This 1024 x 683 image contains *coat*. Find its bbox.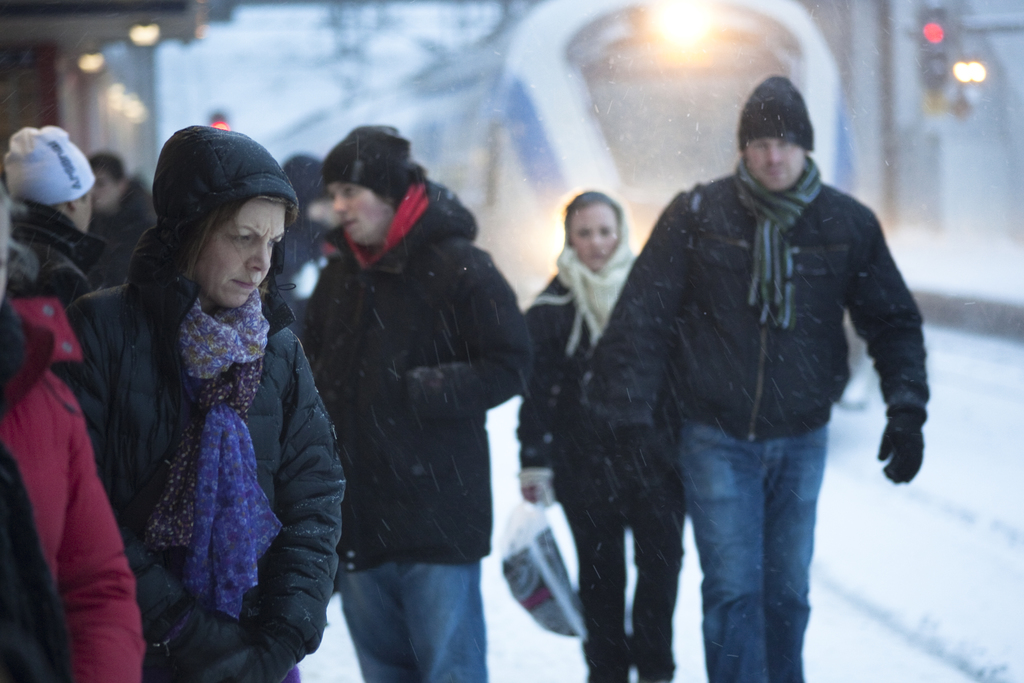
88:167:154:285.
